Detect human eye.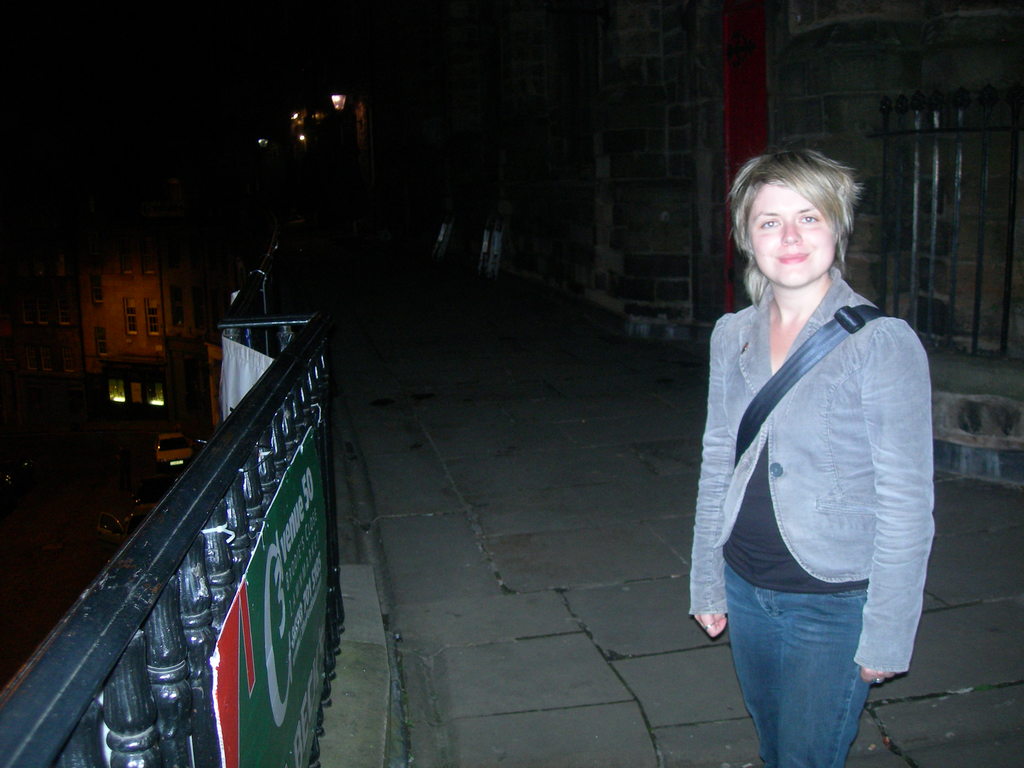
Detected at left=759, top=218, right=782, bottom=230.
